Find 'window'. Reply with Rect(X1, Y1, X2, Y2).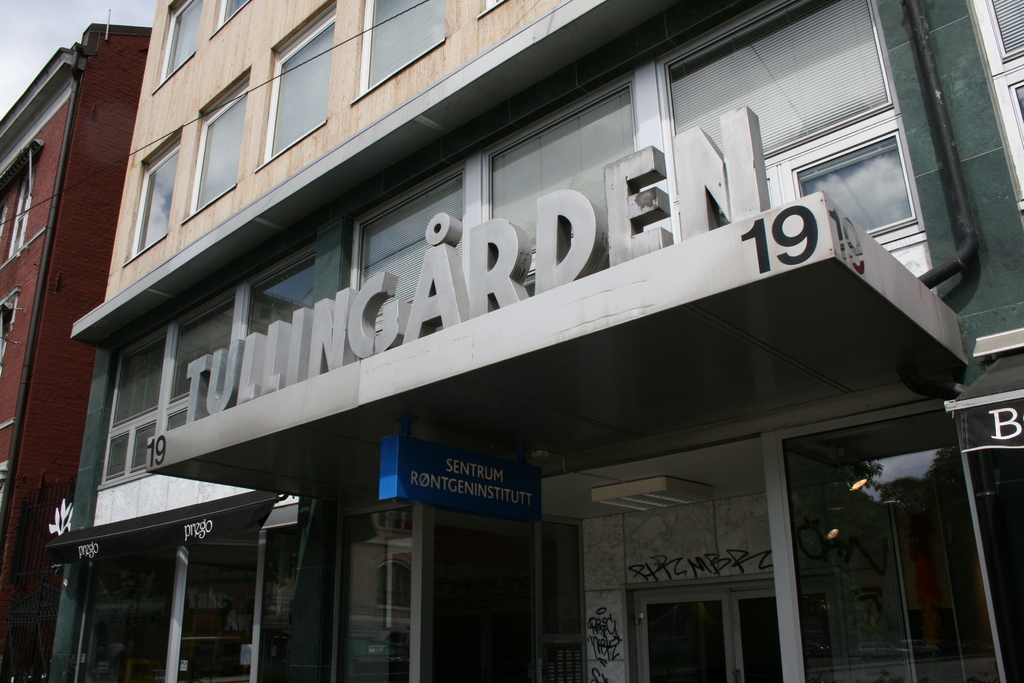
Rect(215, 0, 253, 34).
